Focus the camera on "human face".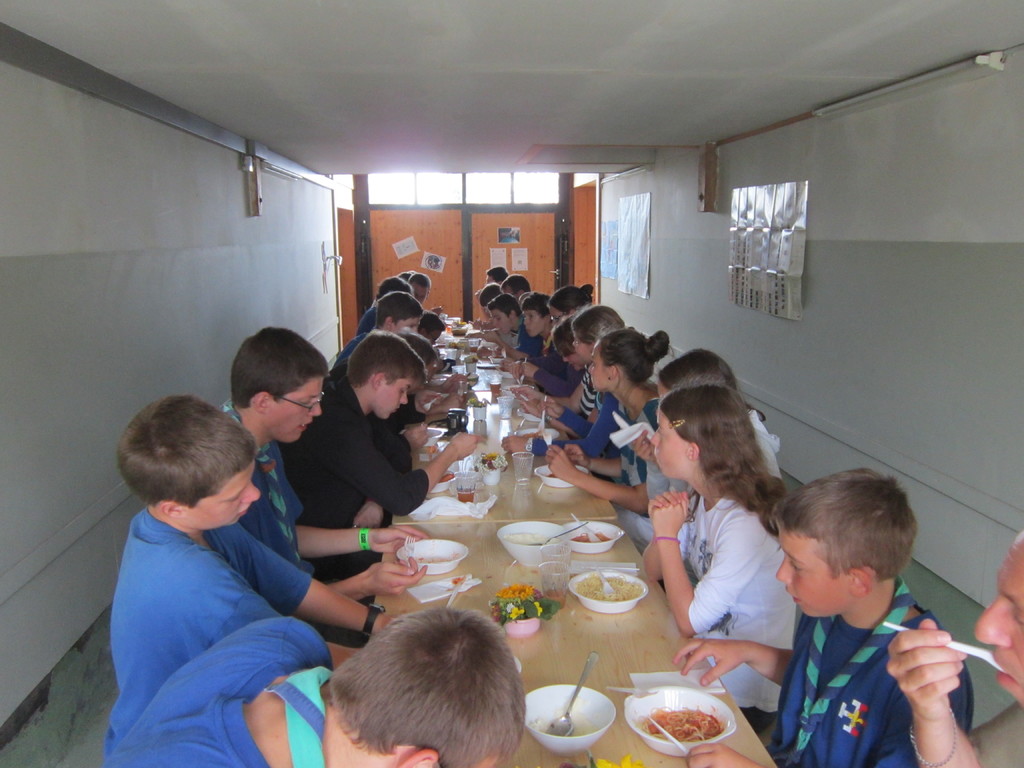
Focus region: region(392, 314, 420, 333).
